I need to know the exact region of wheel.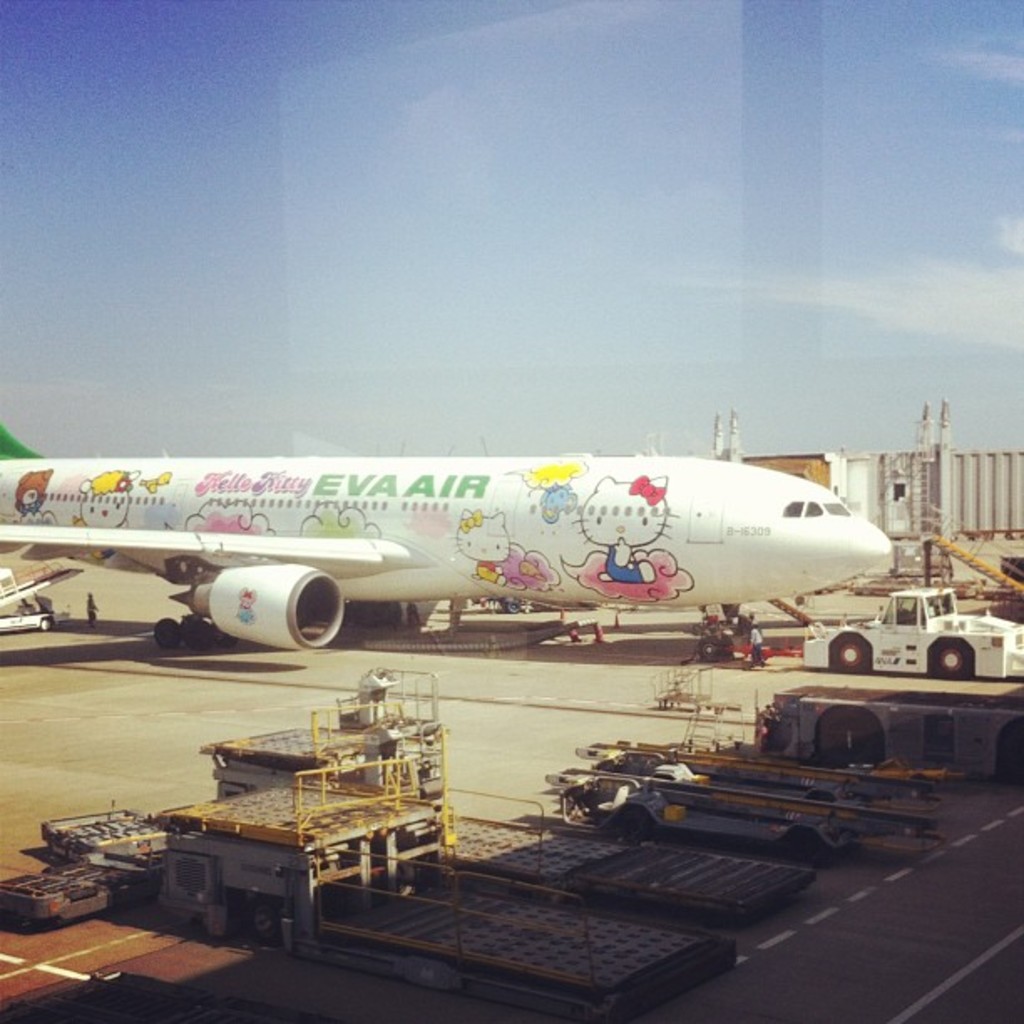
Region: box(930, 639, 972, 679).
